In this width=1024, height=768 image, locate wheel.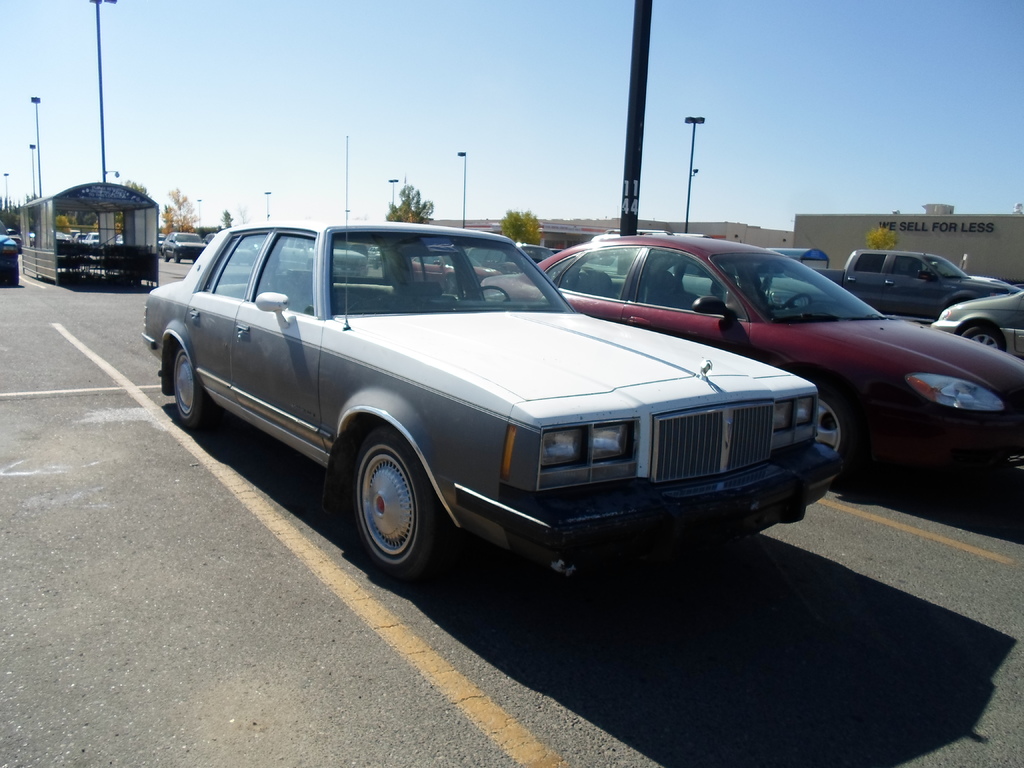
Bounding box: (817, 390, 851, 458).
